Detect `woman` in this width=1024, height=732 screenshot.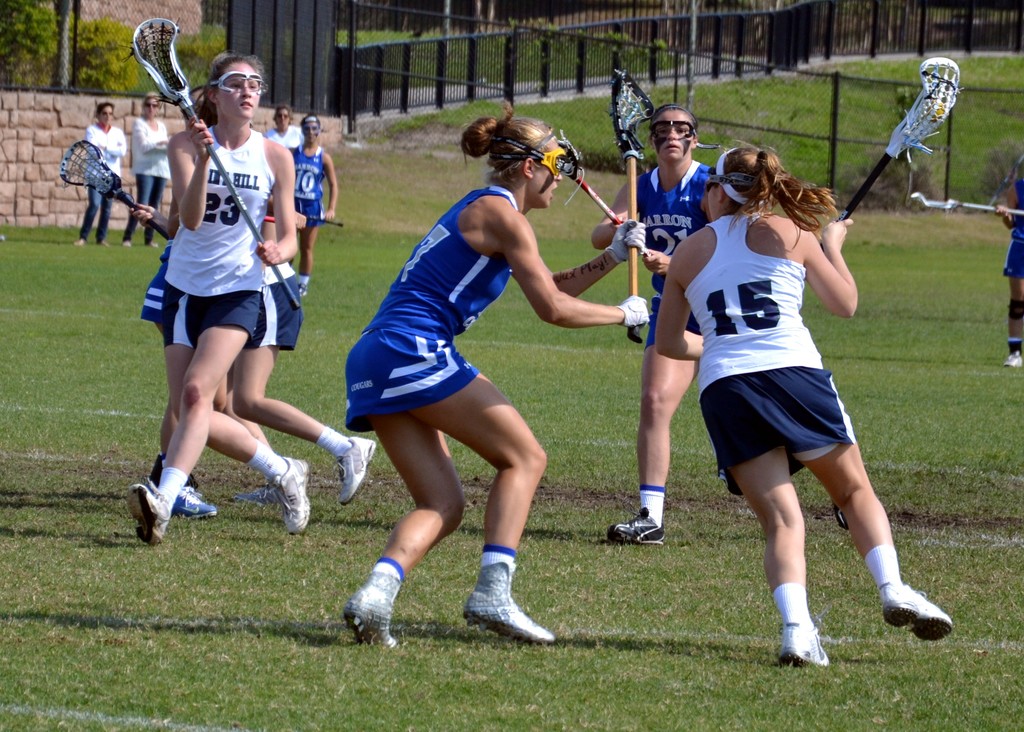
Detection: detection(342, 111, 647, 647).
